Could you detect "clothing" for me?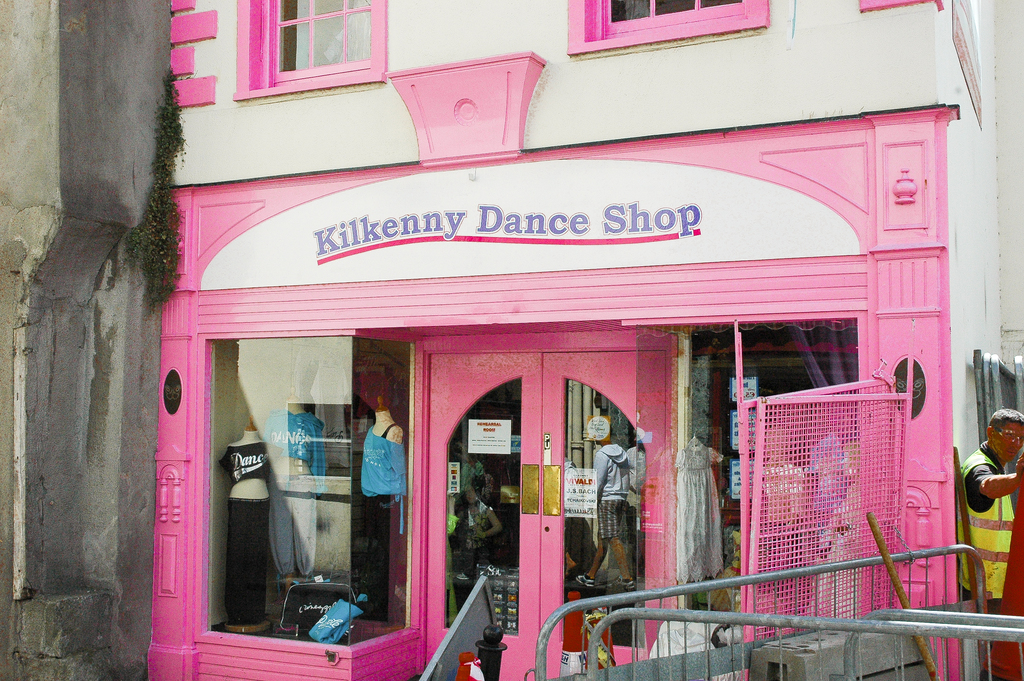
Detection result: bbox=[594, 447, 629, 536].
